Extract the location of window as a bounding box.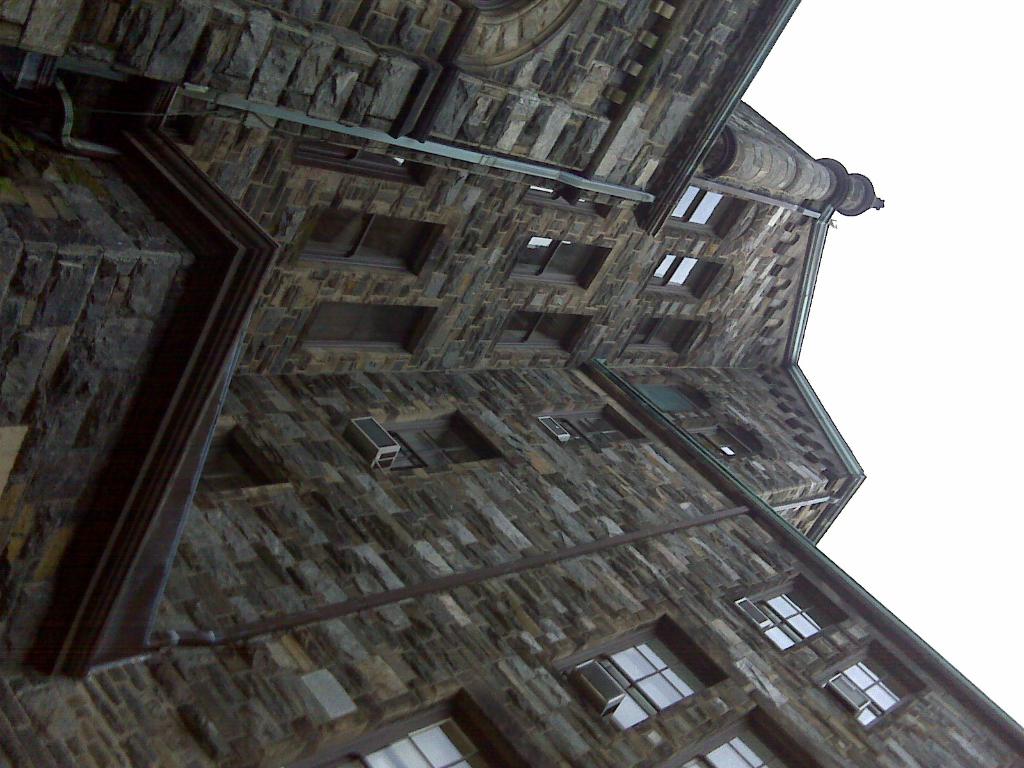
562,630,740,737.
